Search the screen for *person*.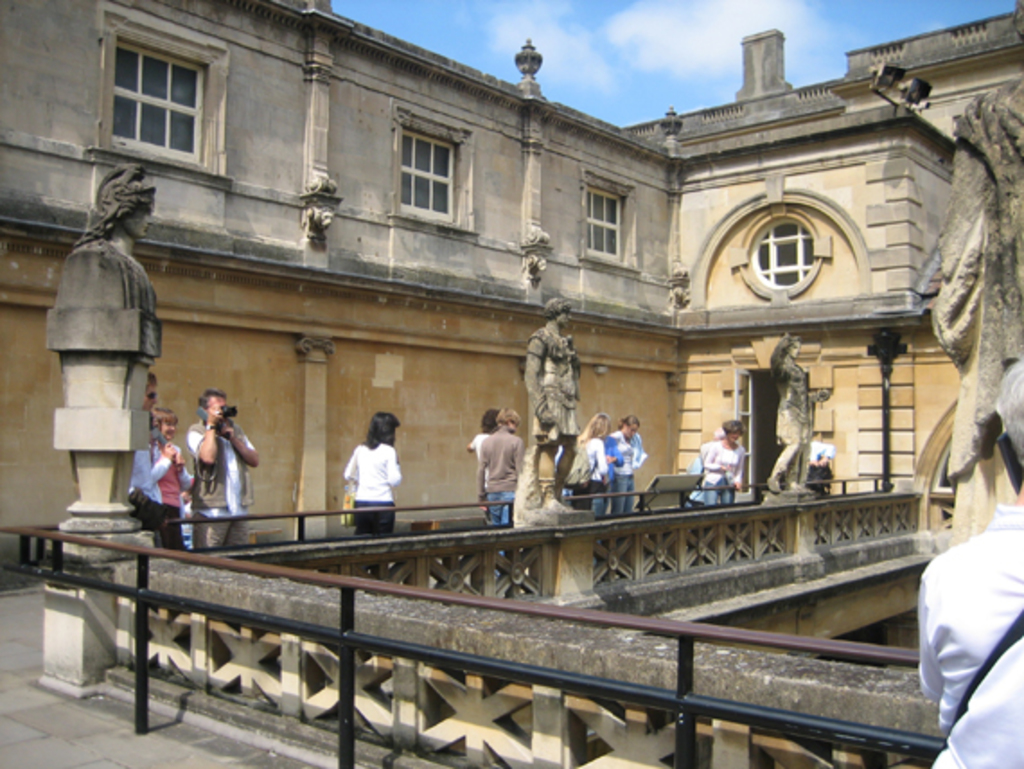
Found at detection(767, 329, 816, 491).
